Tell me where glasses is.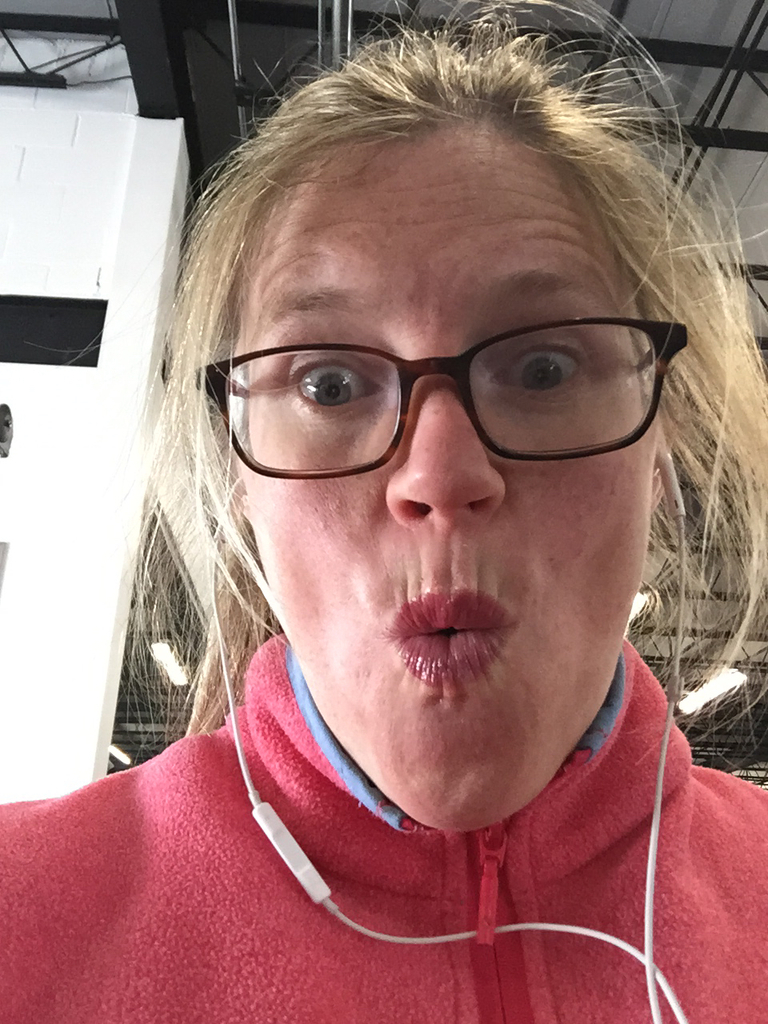
glasses is at [191,301,677,475].
